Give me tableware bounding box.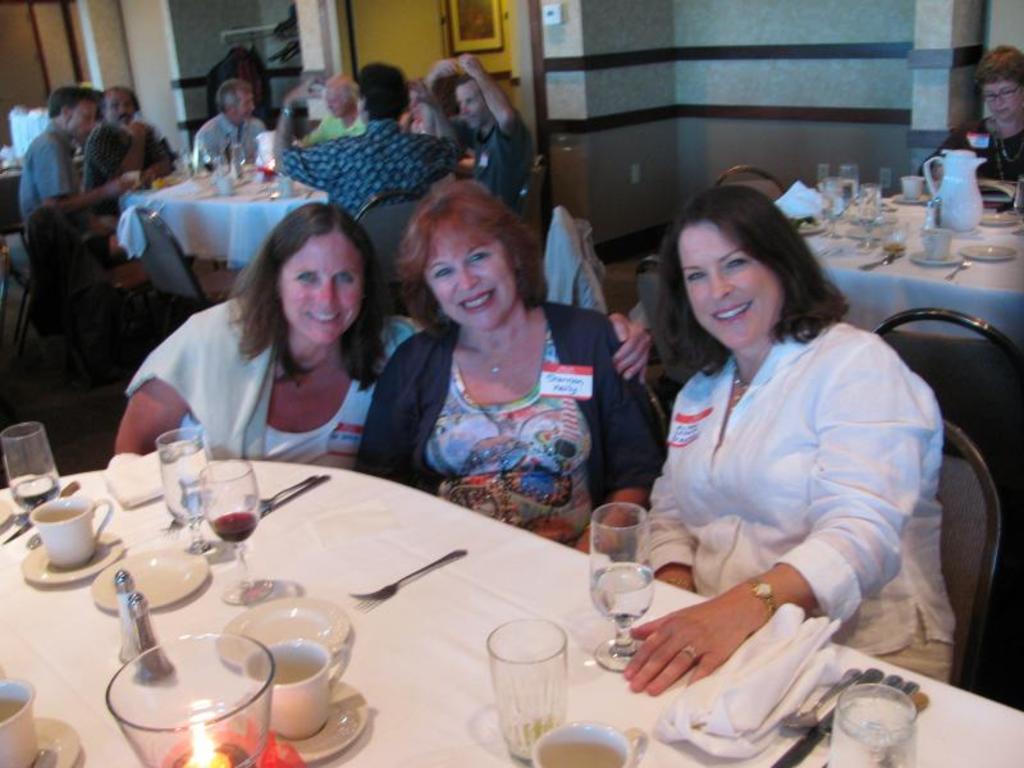
crop(201, 457, 280, 598).
